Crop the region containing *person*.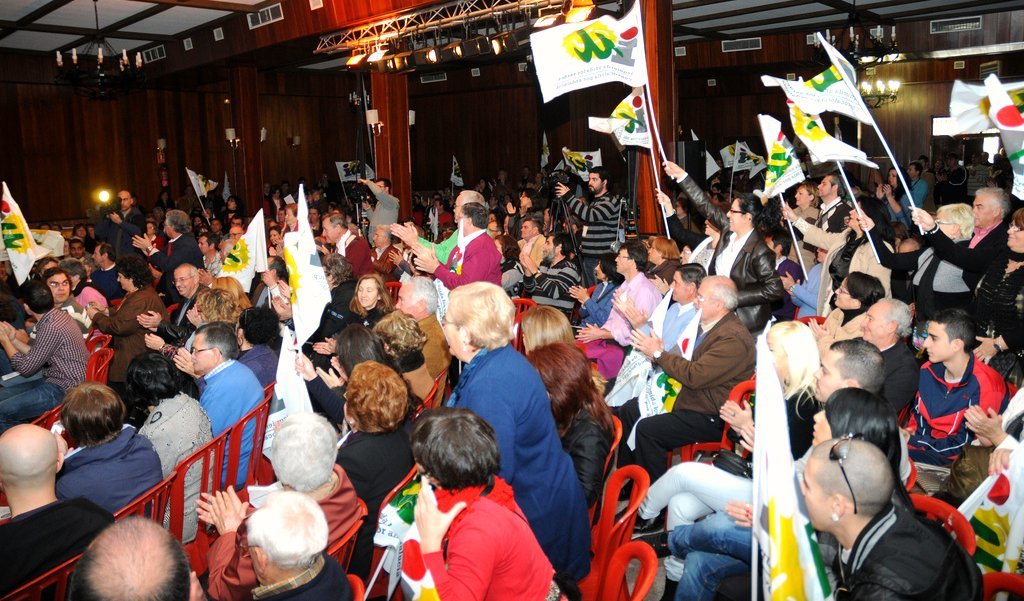
Crop region: (409,202,501,286).
